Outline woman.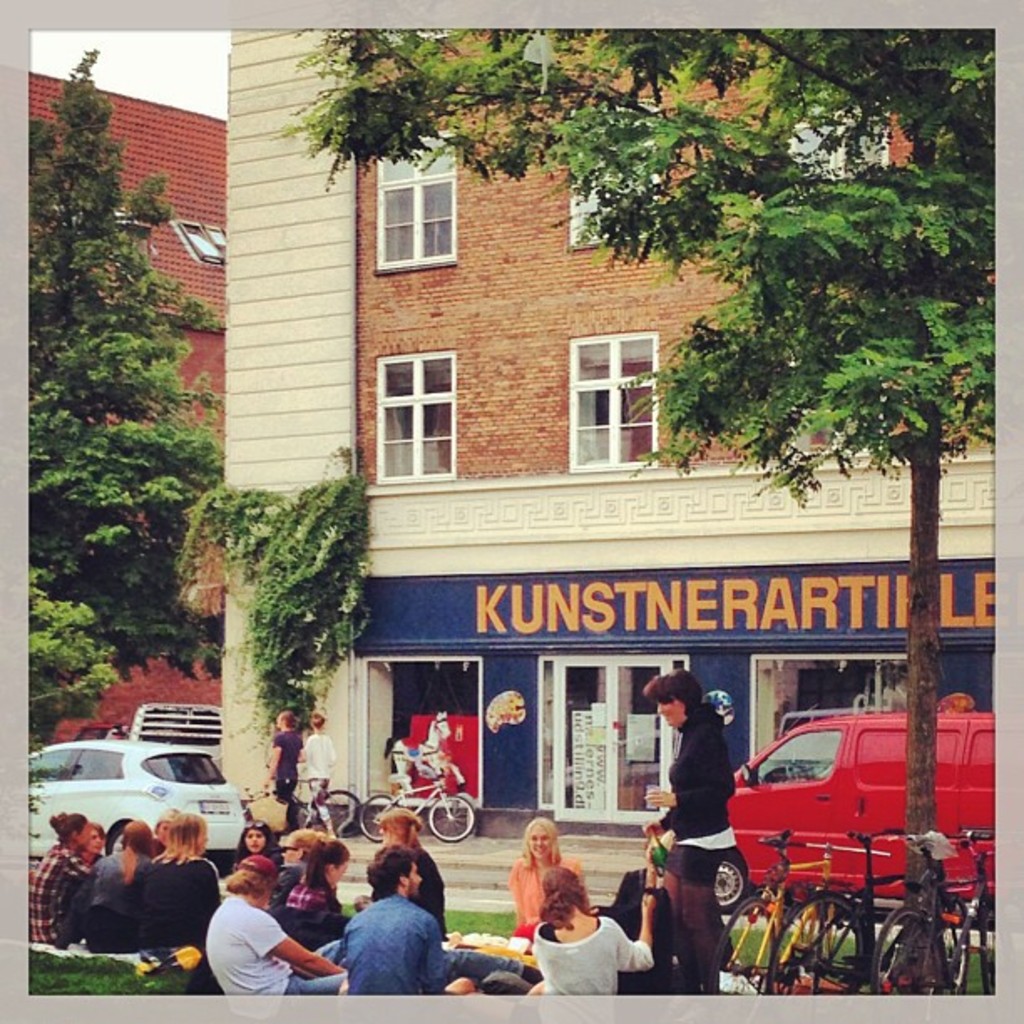
Outline: <box>64,818,154,954</box>.
